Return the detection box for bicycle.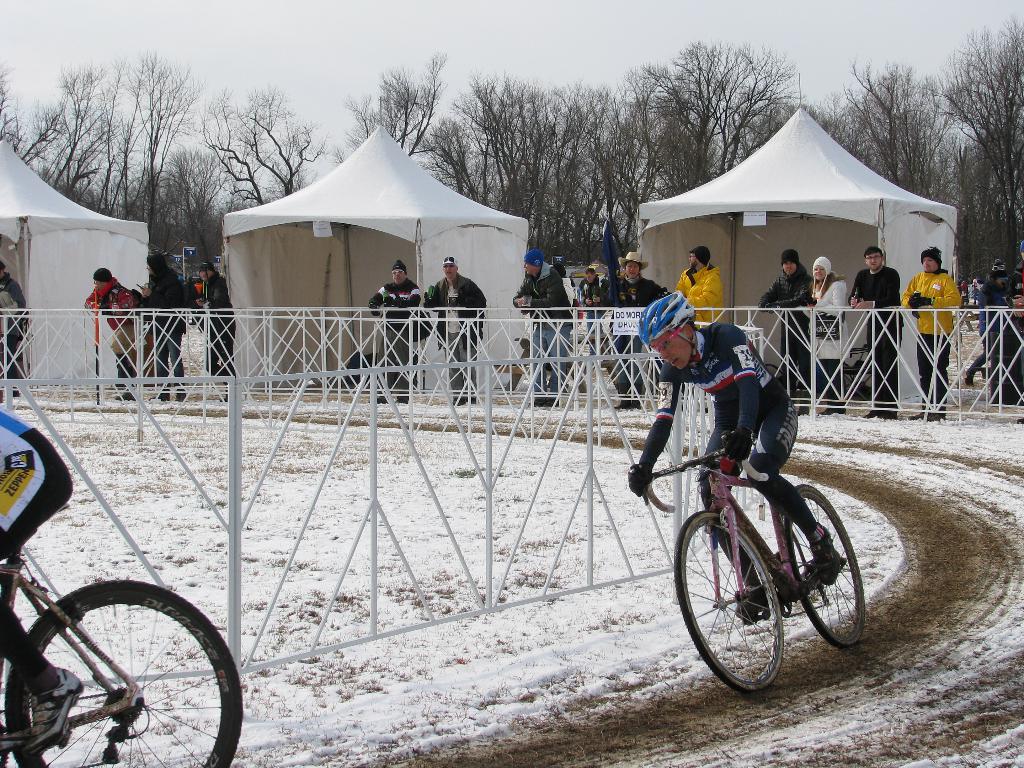
[0,540,247,767].
